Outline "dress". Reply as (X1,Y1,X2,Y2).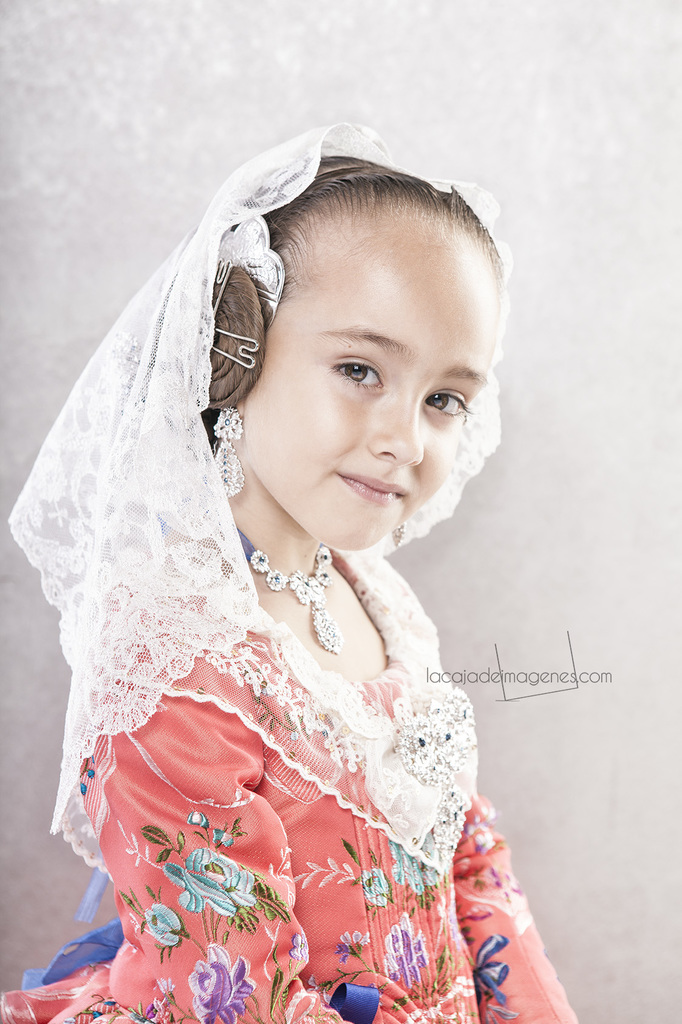
(0,571,580,1023).
